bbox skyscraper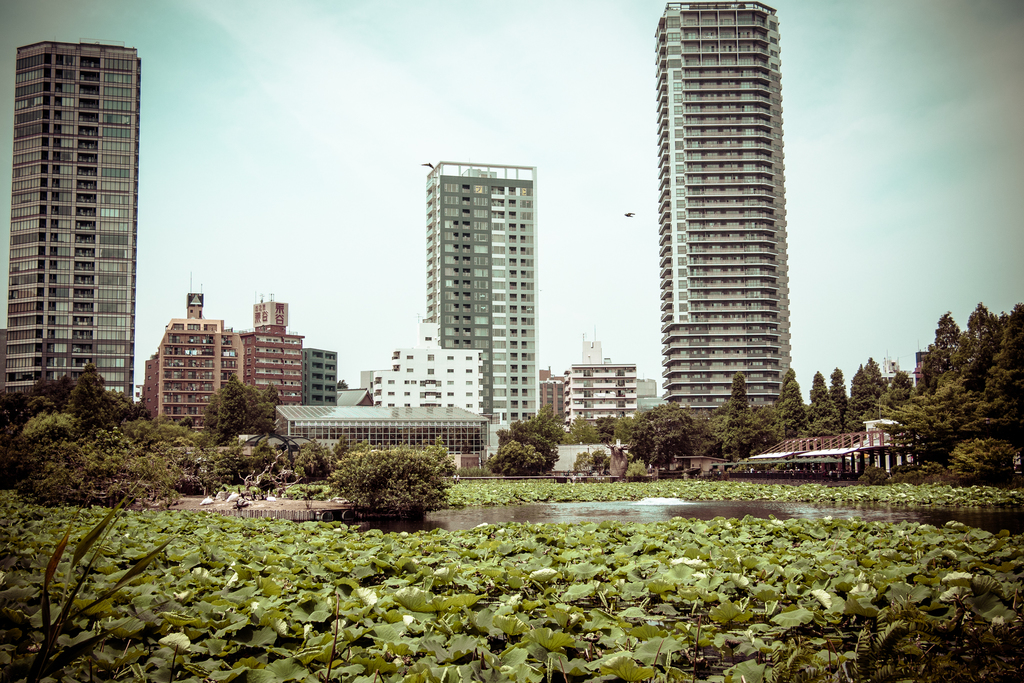
bbox=(10, 6, 159, 434)
